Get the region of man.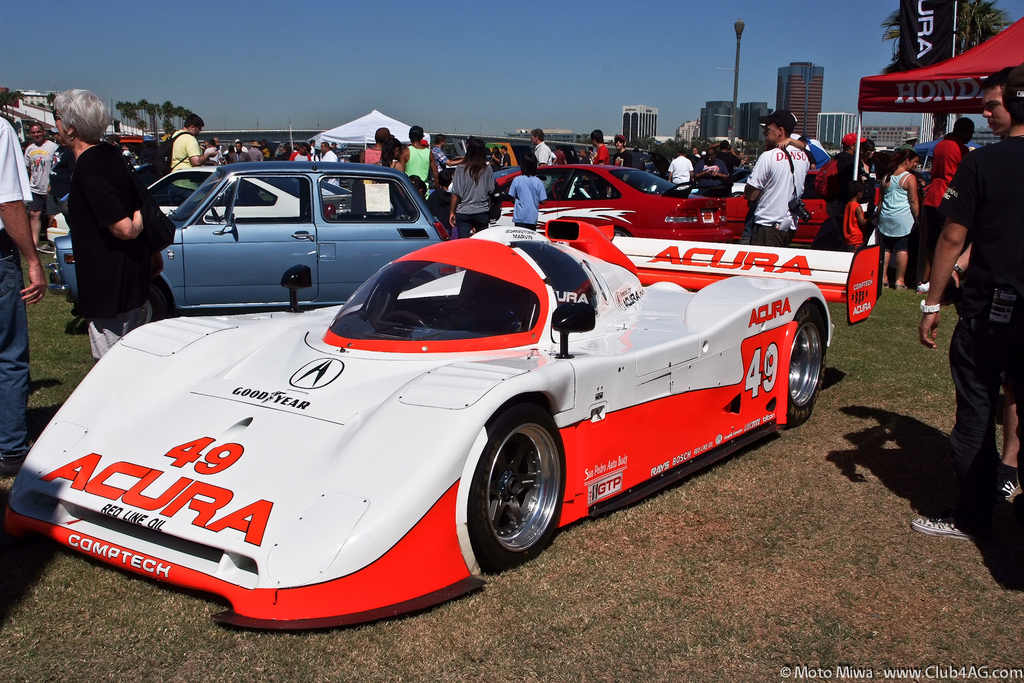
region(696, 145, 731, 190).
